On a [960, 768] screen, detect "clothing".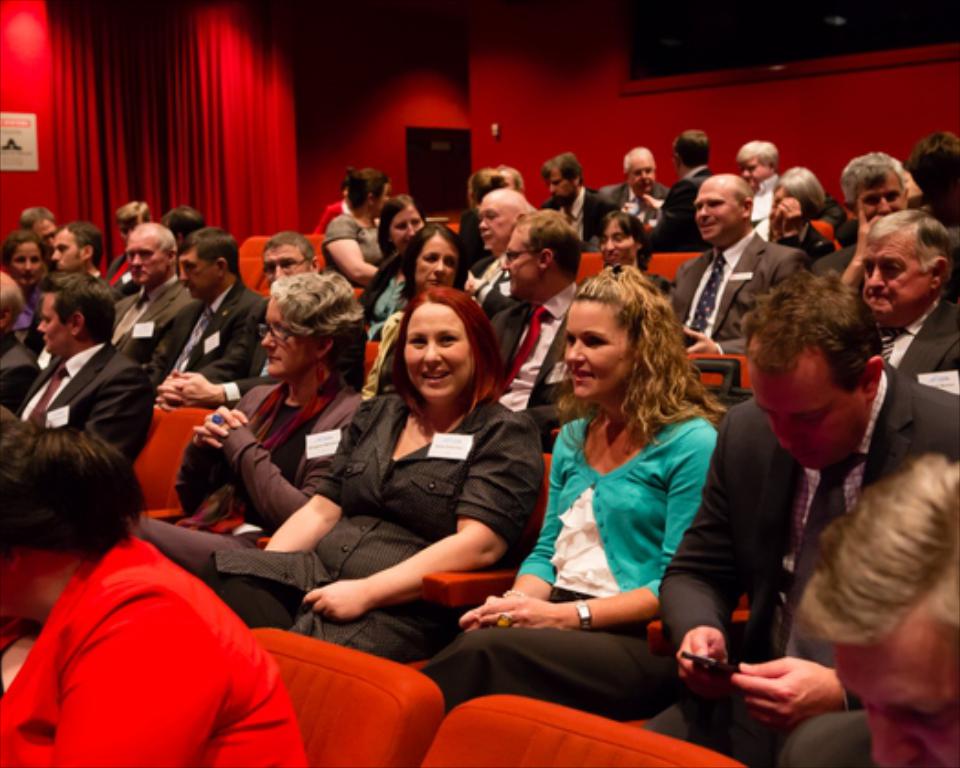
left=181, top=389, right=547, bottom=627.
